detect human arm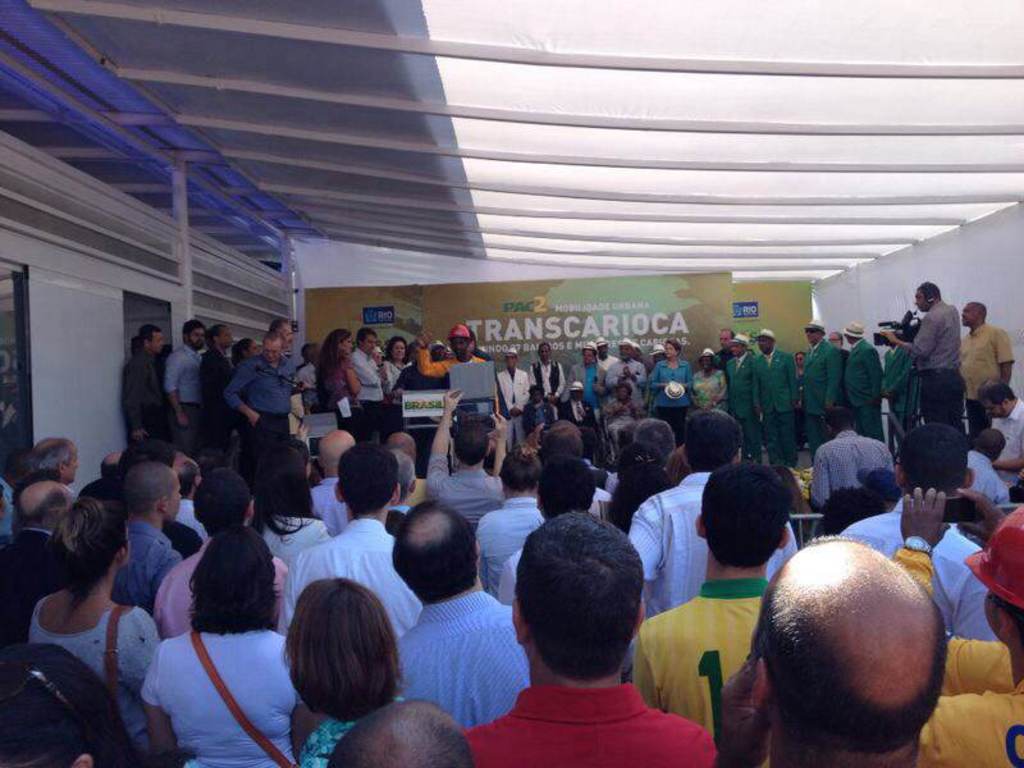
Rect(824, 343, 845, 408)
